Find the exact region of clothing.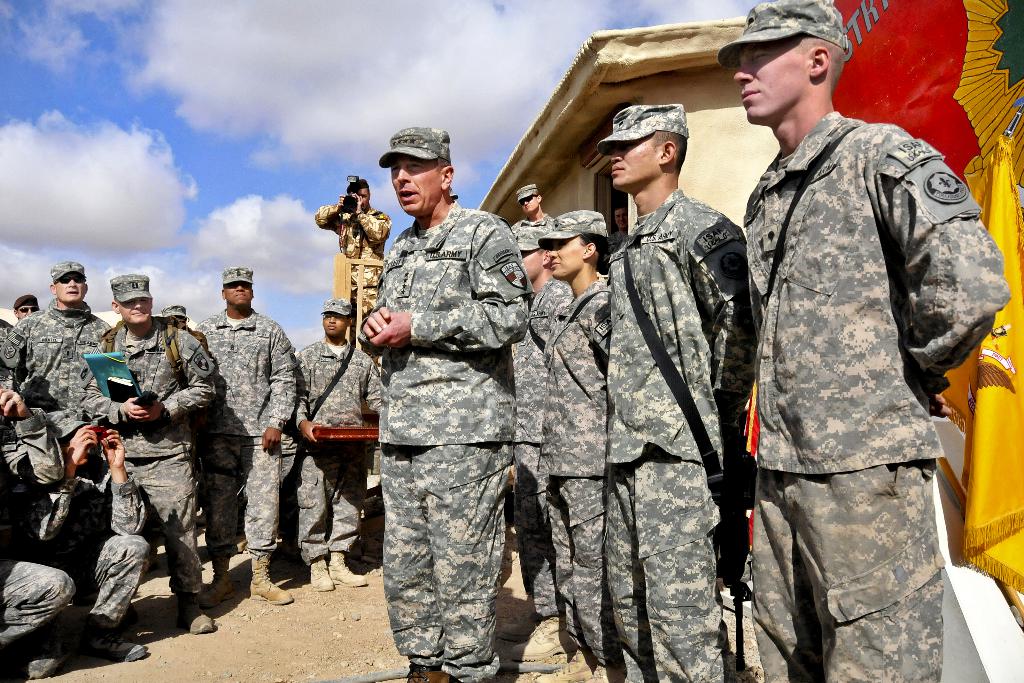
Exact region: box(749, 114, 1009, 682).
